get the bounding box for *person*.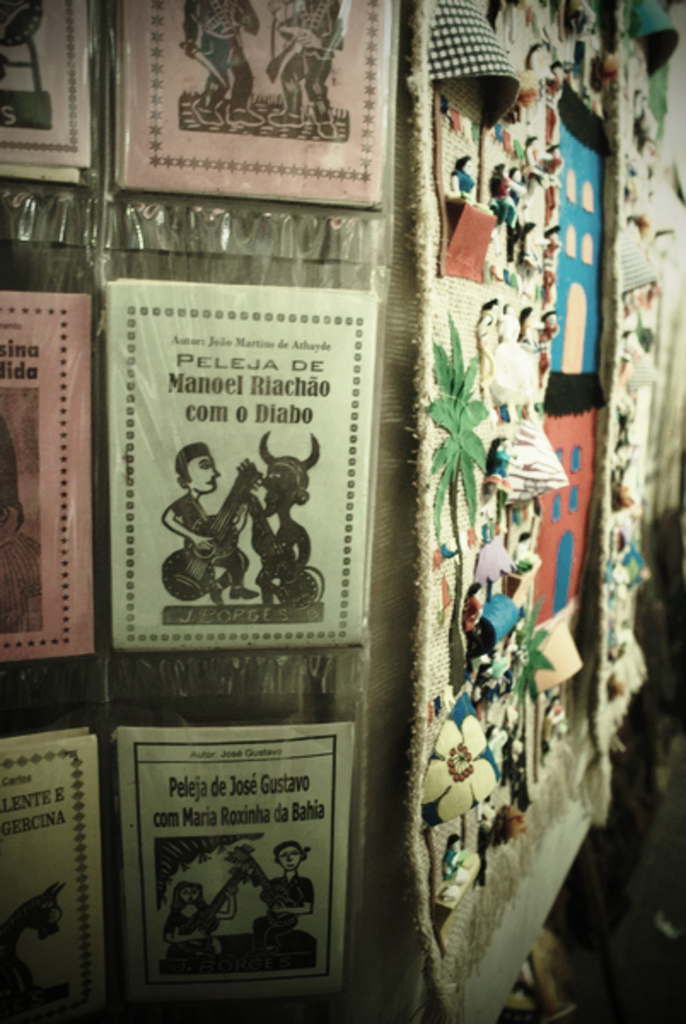
{"x1": 150, "y1": 869, "x2": 220, "y2": 973}.
